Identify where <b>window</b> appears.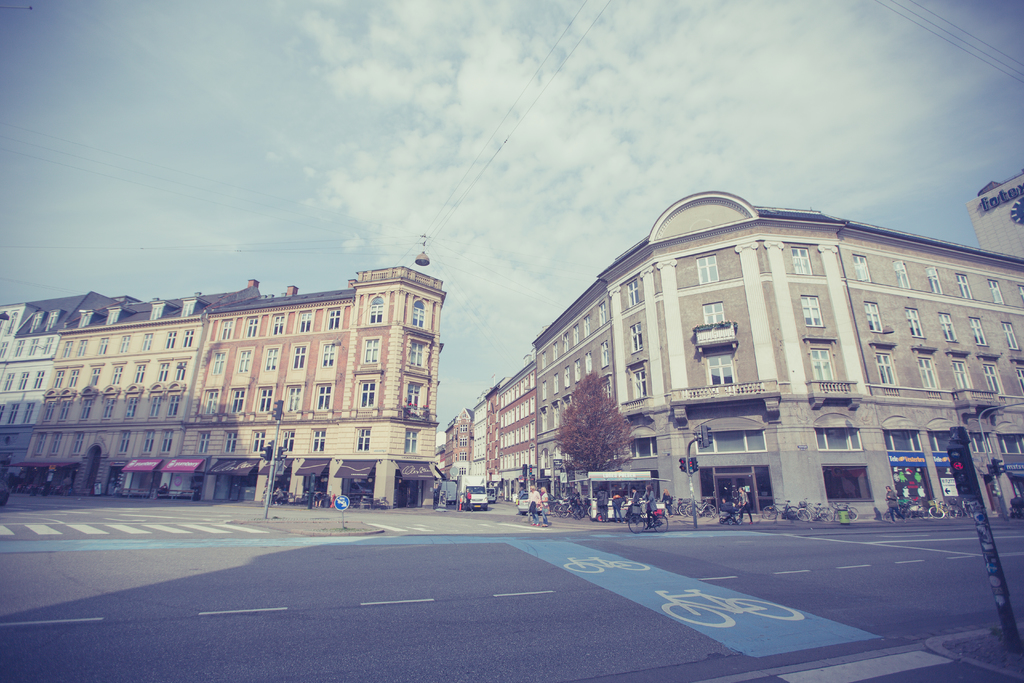
Appears at 54 370 66 386.
